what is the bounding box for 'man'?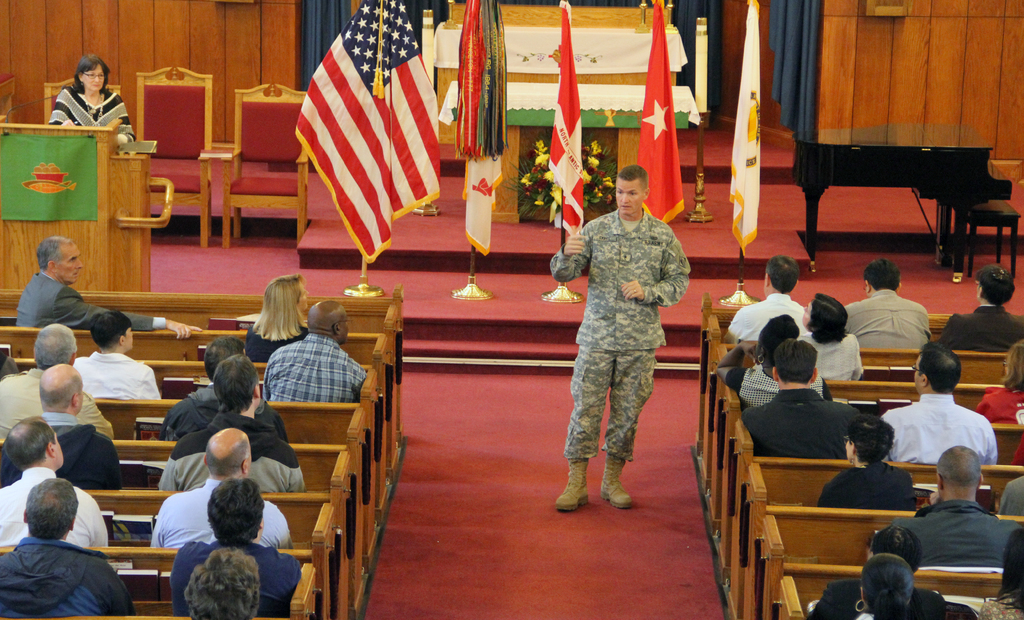
1003/474/1023/519.
